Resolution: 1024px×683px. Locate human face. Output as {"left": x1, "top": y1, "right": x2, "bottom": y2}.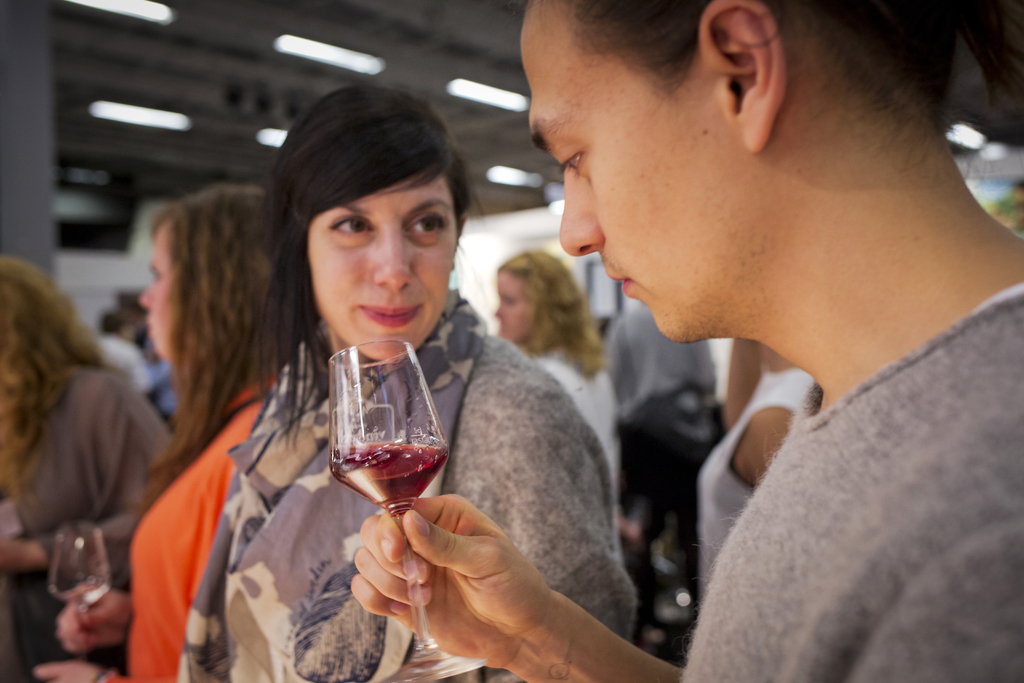
{"left": 528, "top": 0, "right": 705, "bottom": 342}.
